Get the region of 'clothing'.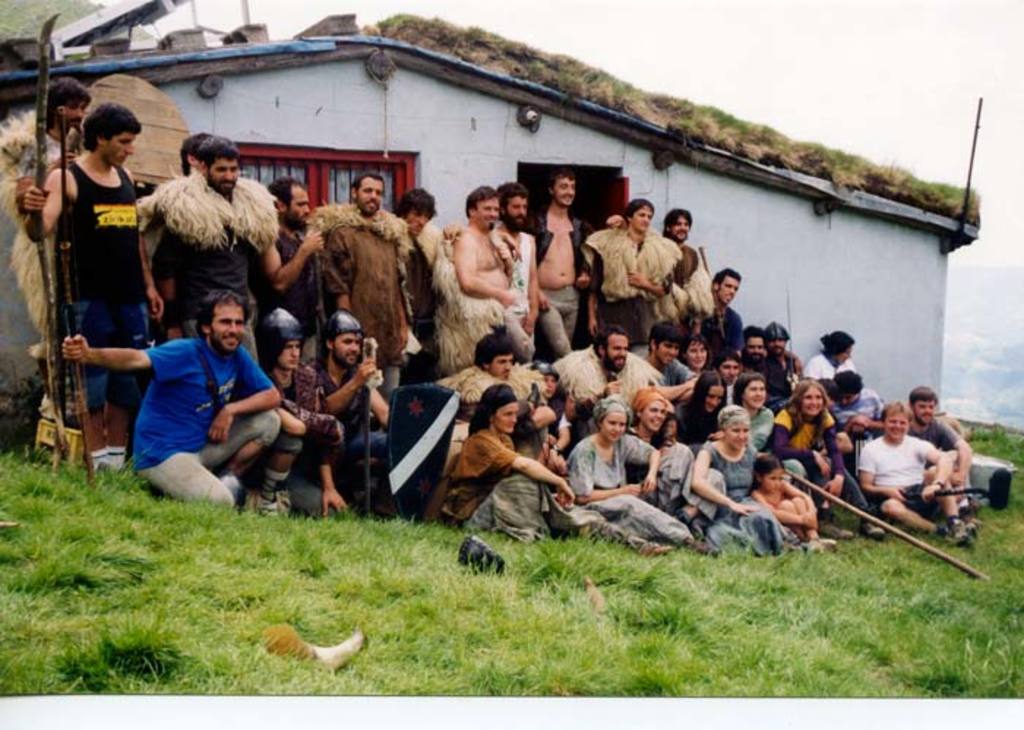
901 401 963 461.
